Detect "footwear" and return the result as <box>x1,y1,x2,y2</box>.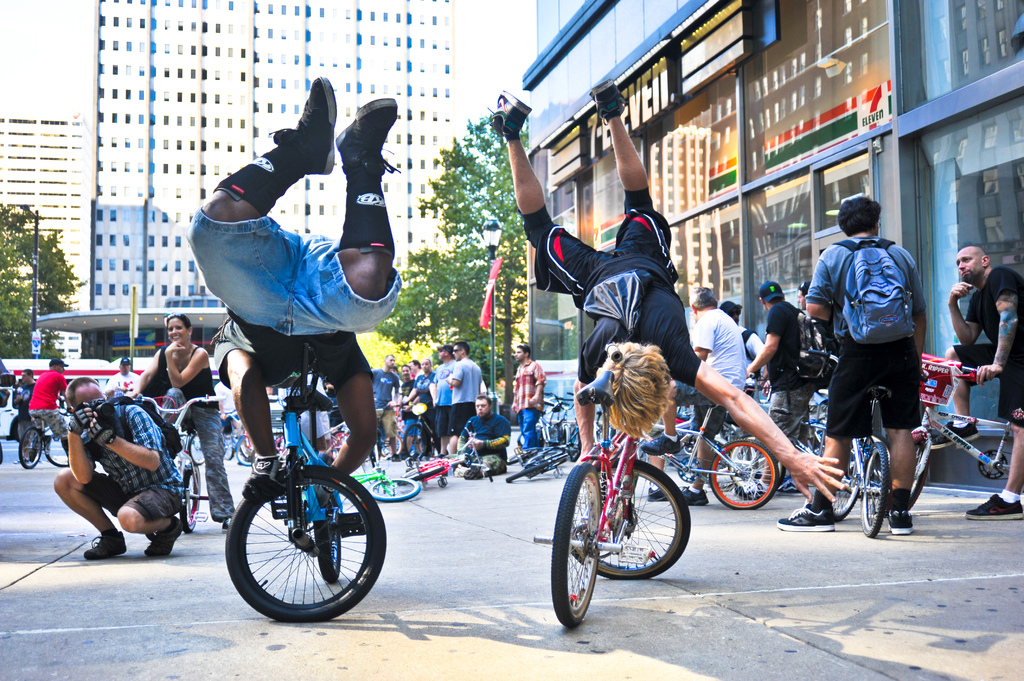
<box>966,491,1023,513</box>.
